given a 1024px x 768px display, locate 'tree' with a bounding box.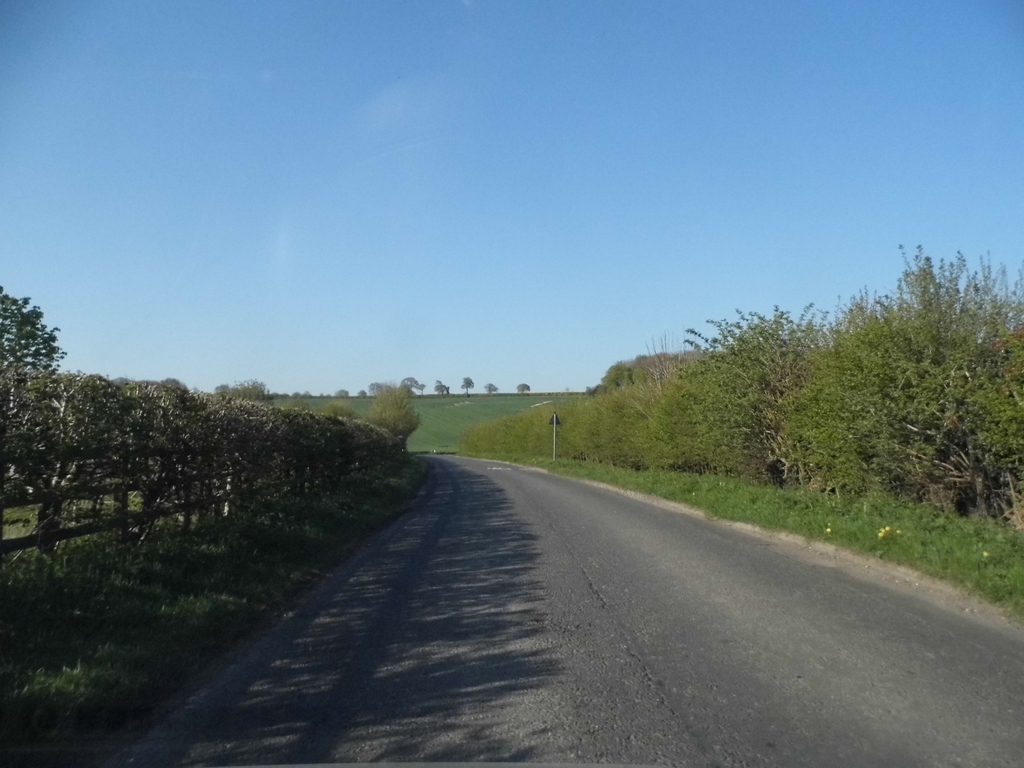
Located: BBox(483, 380, 499, 396).
